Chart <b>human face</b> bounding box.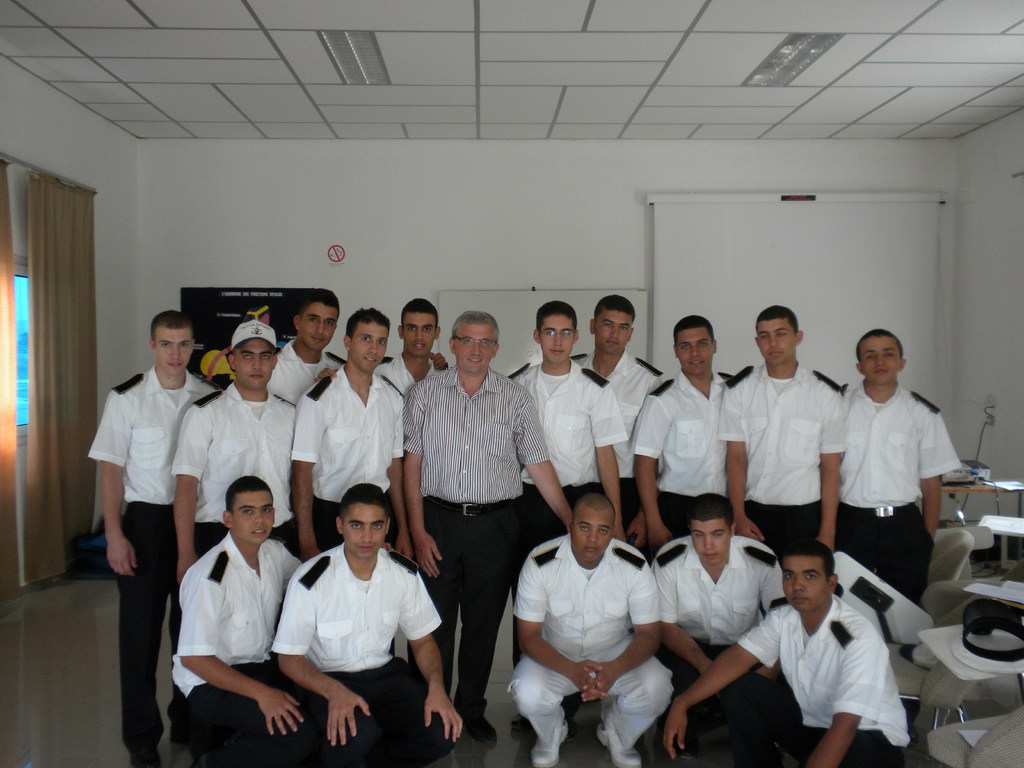
Charted: bbox=(677, 326, 711, 377).
